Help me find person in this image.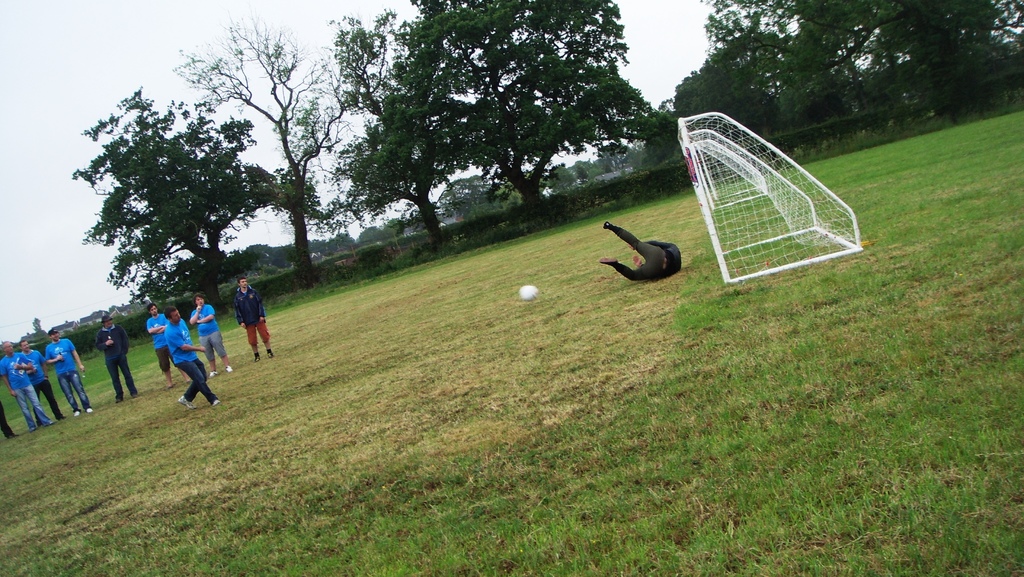
Found it: [left=596, top=218, right=685, bottom=282].
